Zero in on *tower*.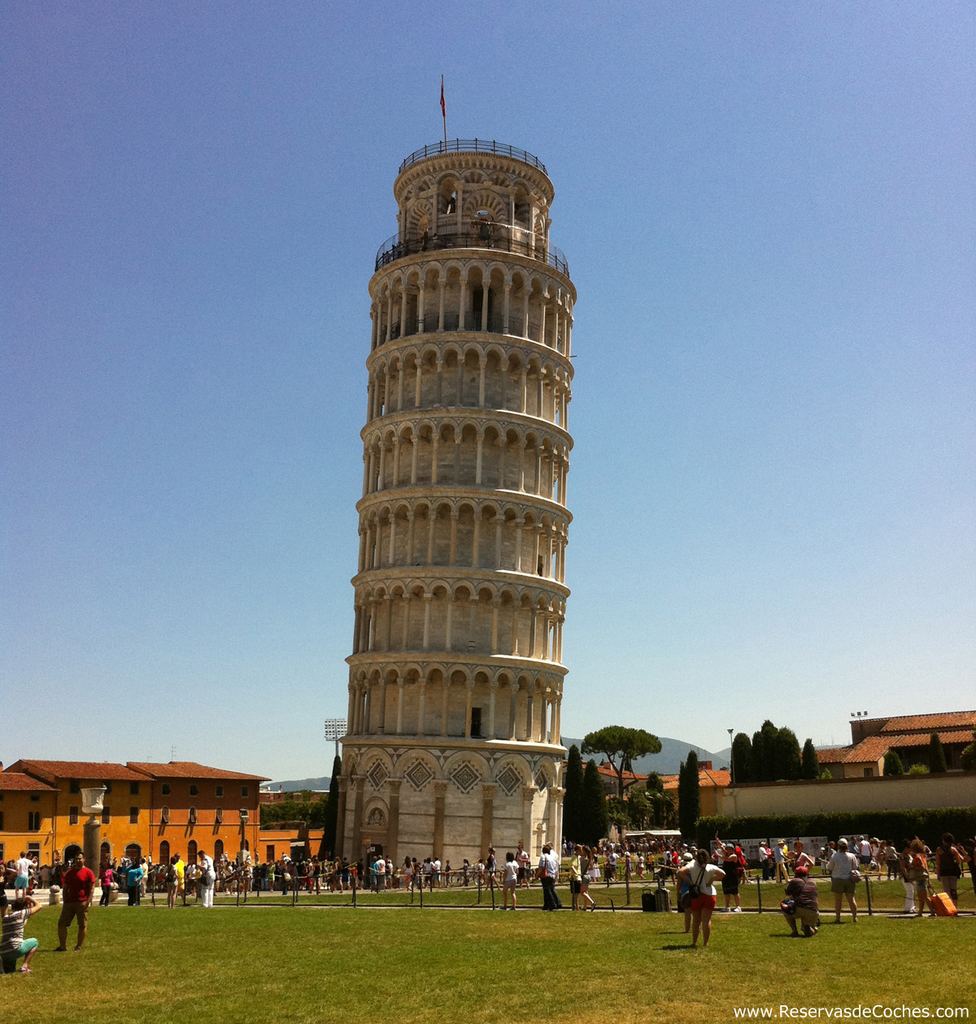
Zeroed in: [left=306, top=74, right=612, bottom=941].
